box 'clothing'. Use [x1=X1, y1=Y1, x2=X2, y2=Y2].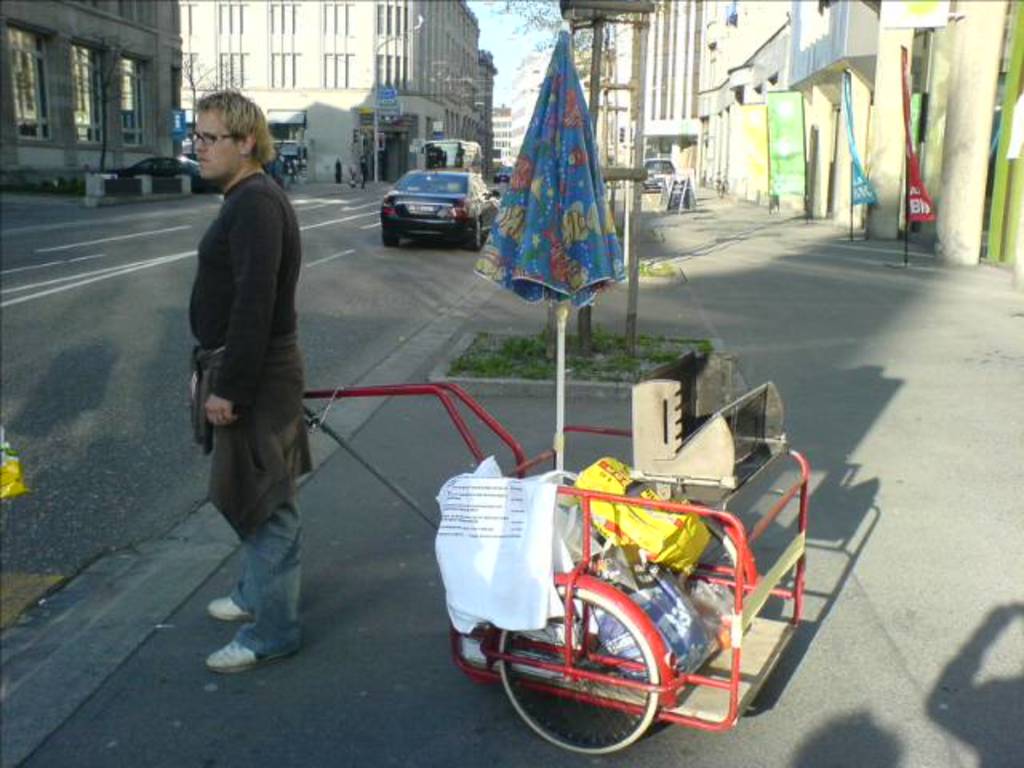
[x1=192, y1=174, x2=285, y2=637].
